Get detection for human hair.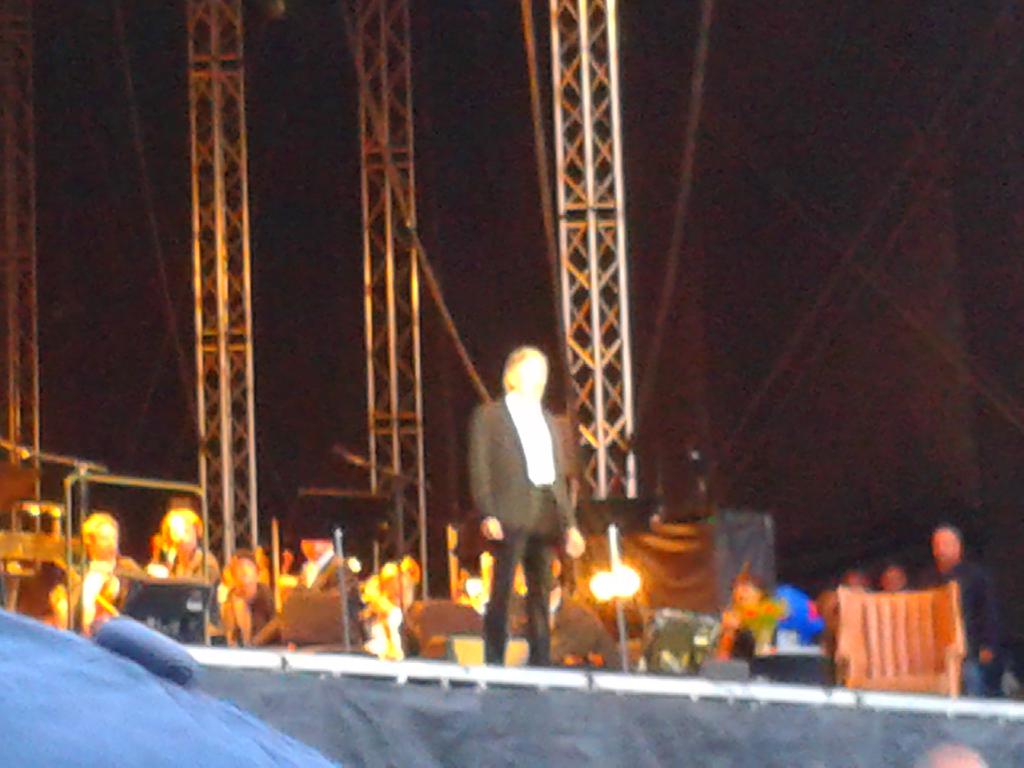
Detection: [x1=504, y1=348, x2=541, y2=398].
